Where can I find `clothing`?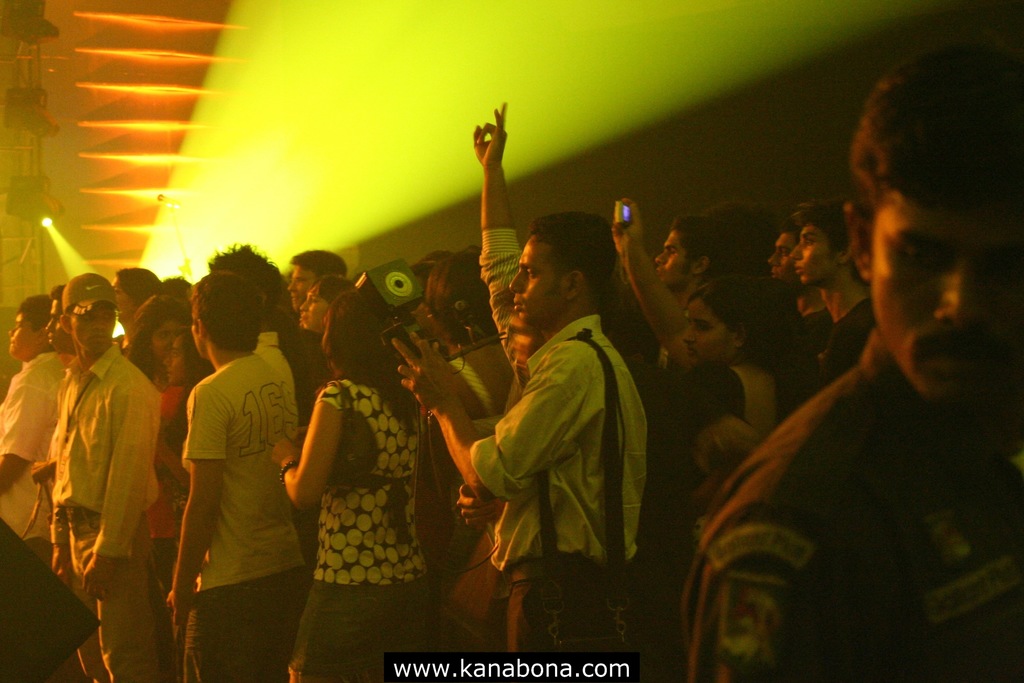
You can find it at (left=473, top=211, right=553, bottom=450).
